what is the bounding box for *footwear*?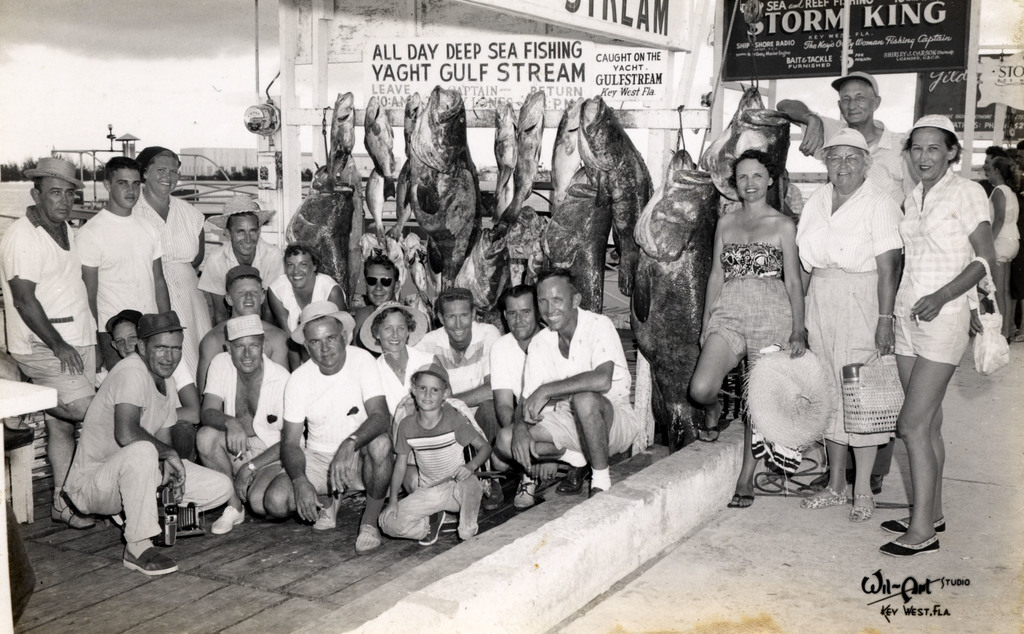
559:460:589:494.
